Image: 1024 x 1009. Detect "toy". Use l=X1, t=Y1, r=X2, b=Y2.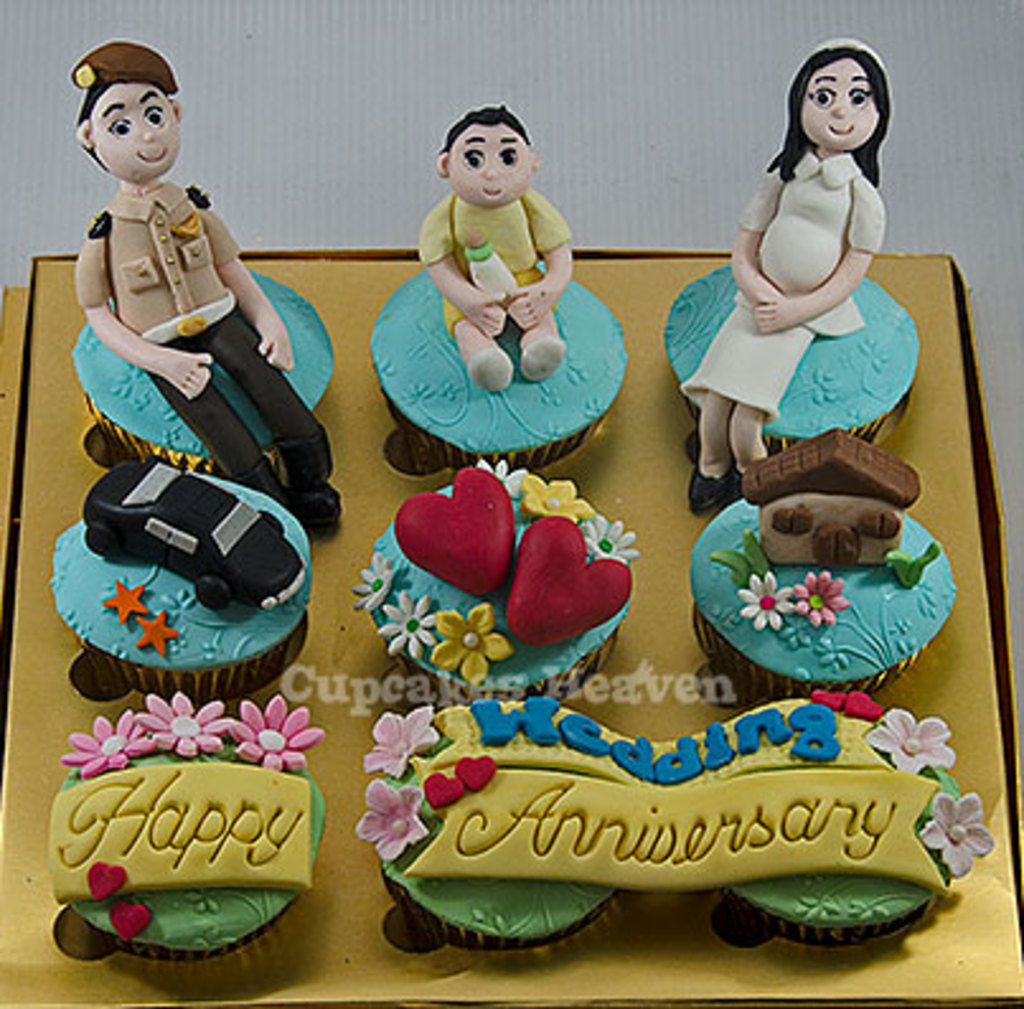
l=422, t=773, r=457, b=808.
